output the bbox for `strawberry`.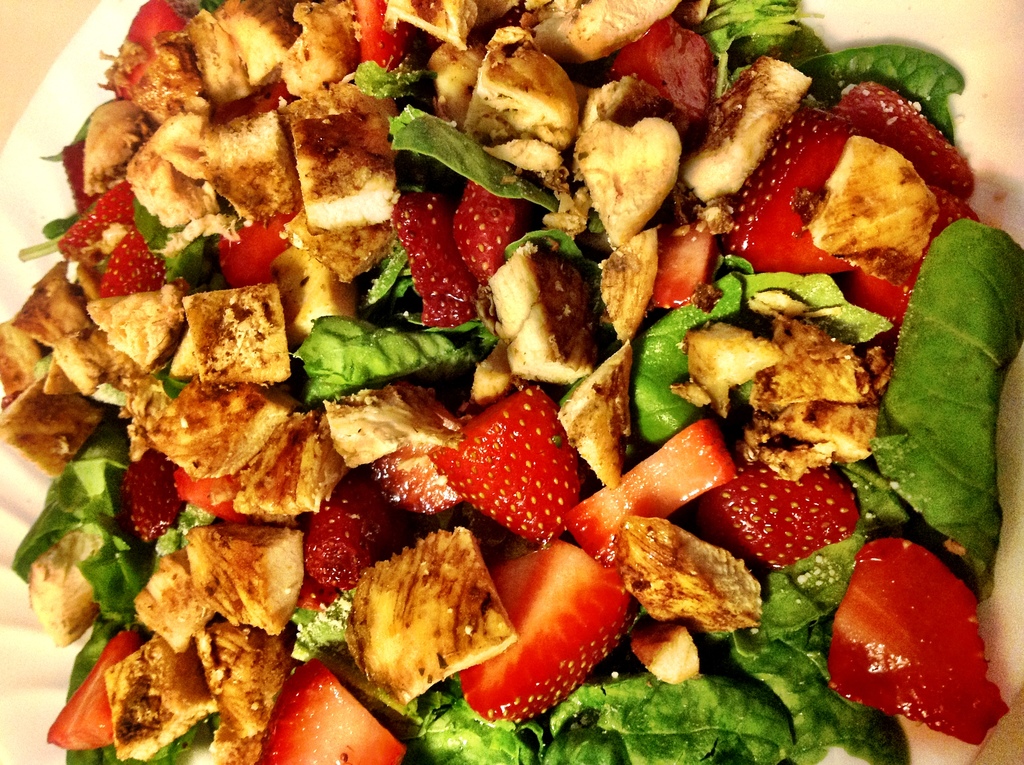
[x1=456, y1=181, x2=521, y2=285].
